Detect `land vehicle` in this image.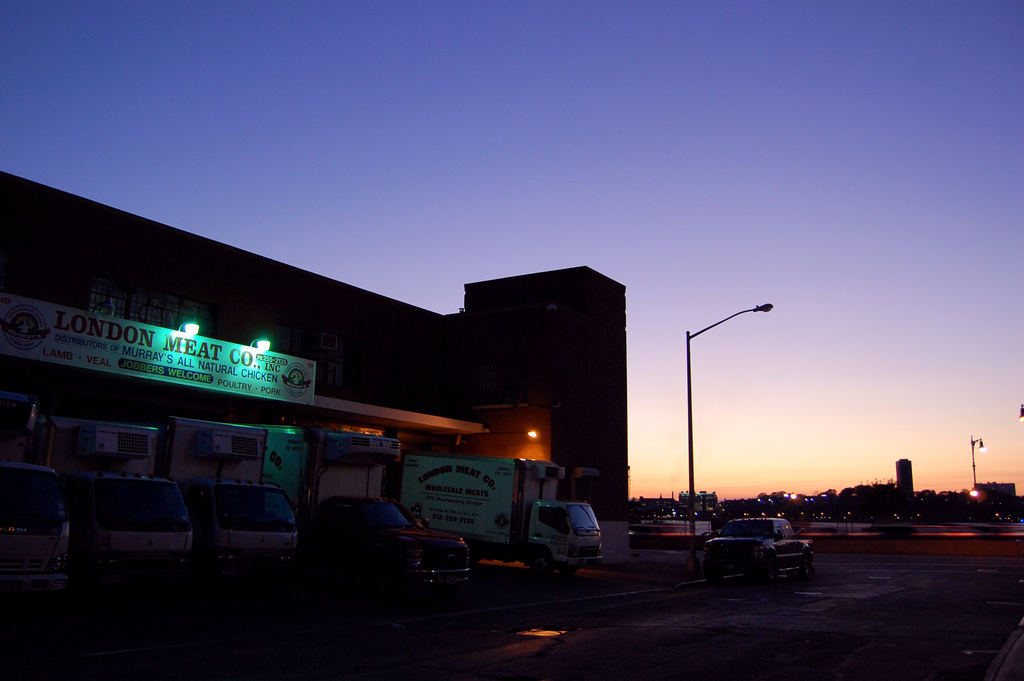
Detection: <region>182, 480, 300, 577</region>.
